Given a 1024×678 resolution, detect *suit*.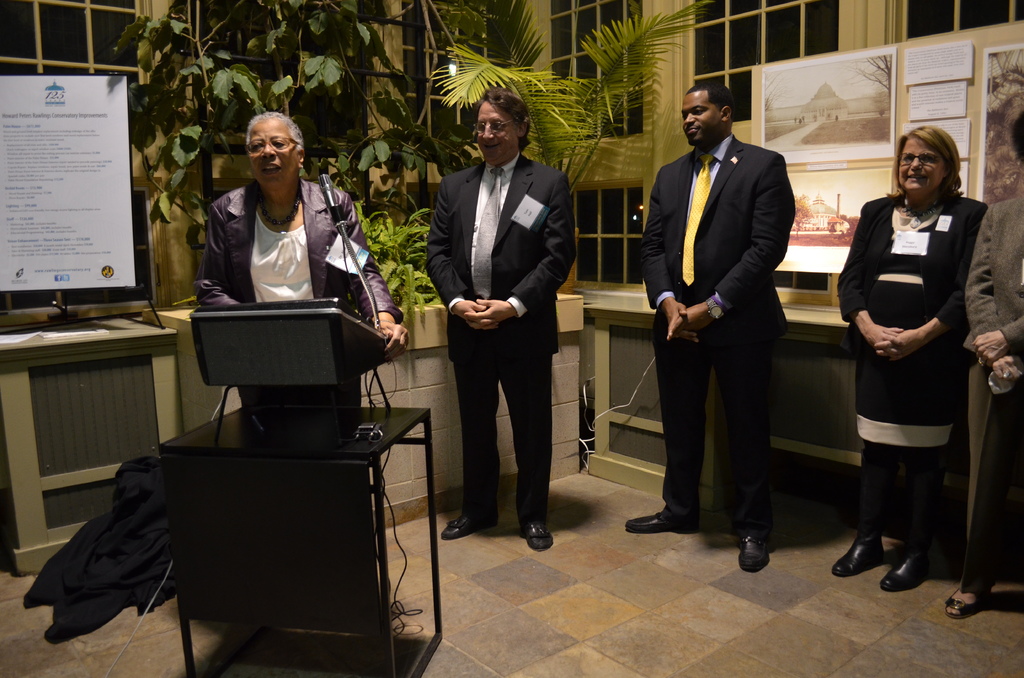
961:197:1023:592.
